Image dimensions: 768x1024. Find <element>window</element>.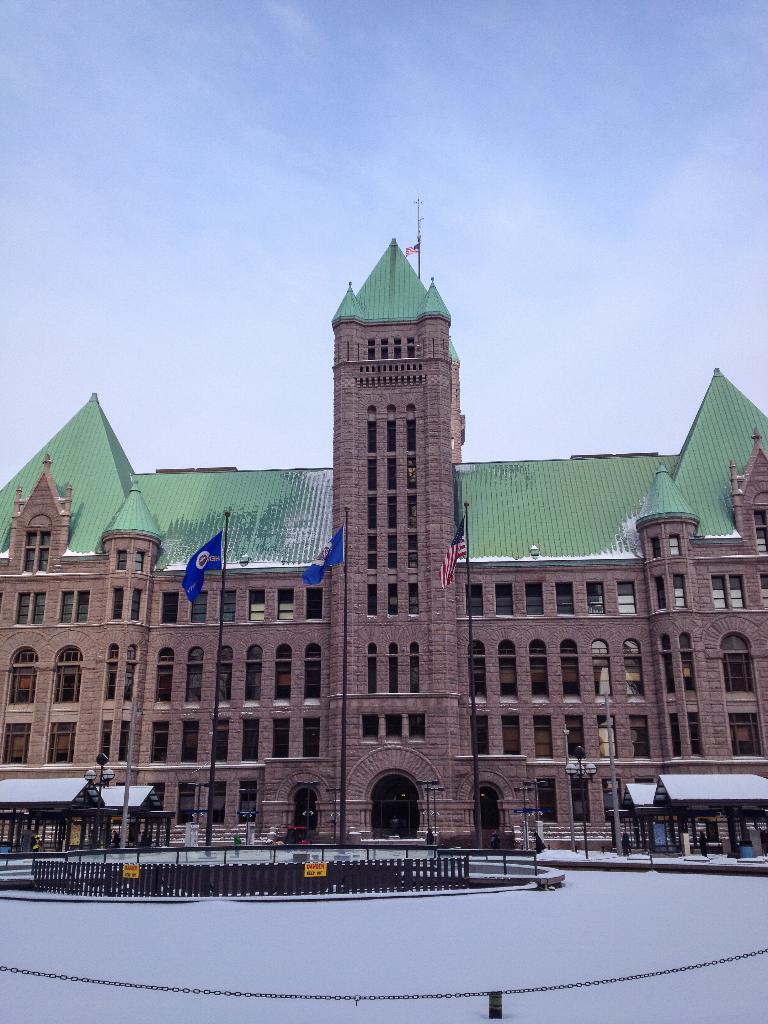
x1=116, y1=548, x2=126, y2=569.
